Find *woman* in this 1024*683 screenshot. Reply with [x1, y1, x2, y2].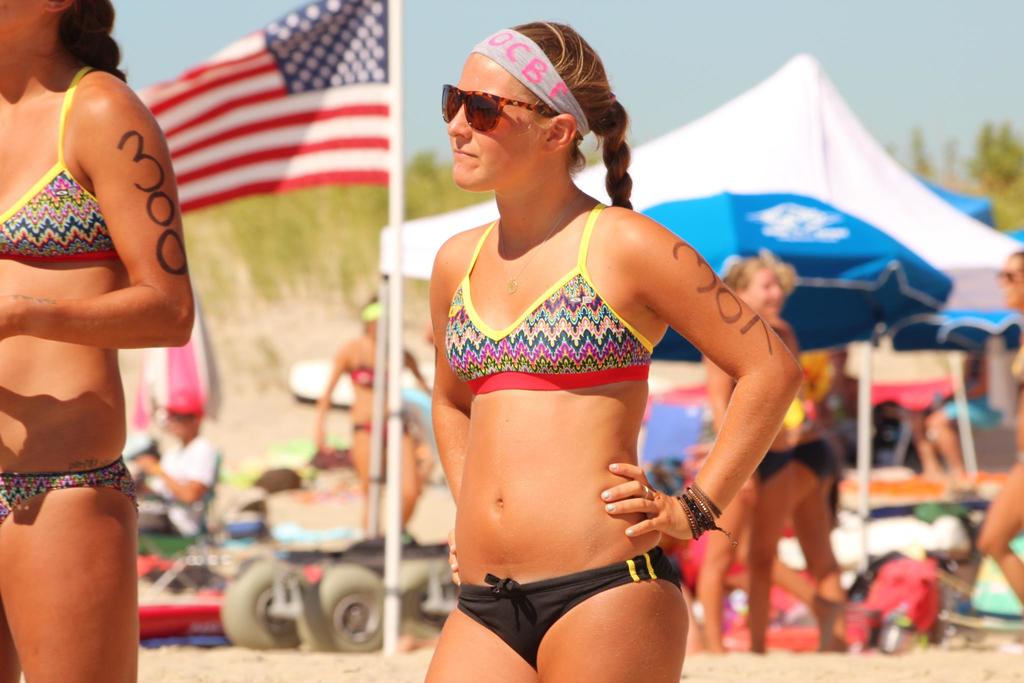
[373, 10, 804, 682].
